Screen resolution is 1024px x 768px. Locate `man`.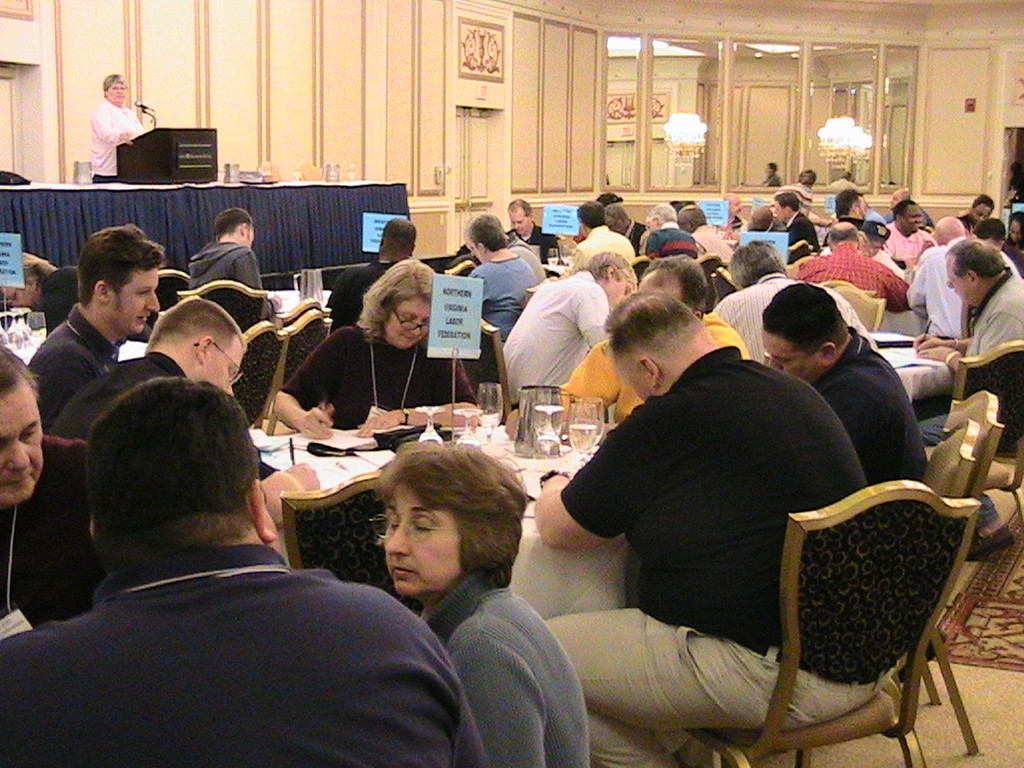
bbox=(753, 283, 940, 496).
